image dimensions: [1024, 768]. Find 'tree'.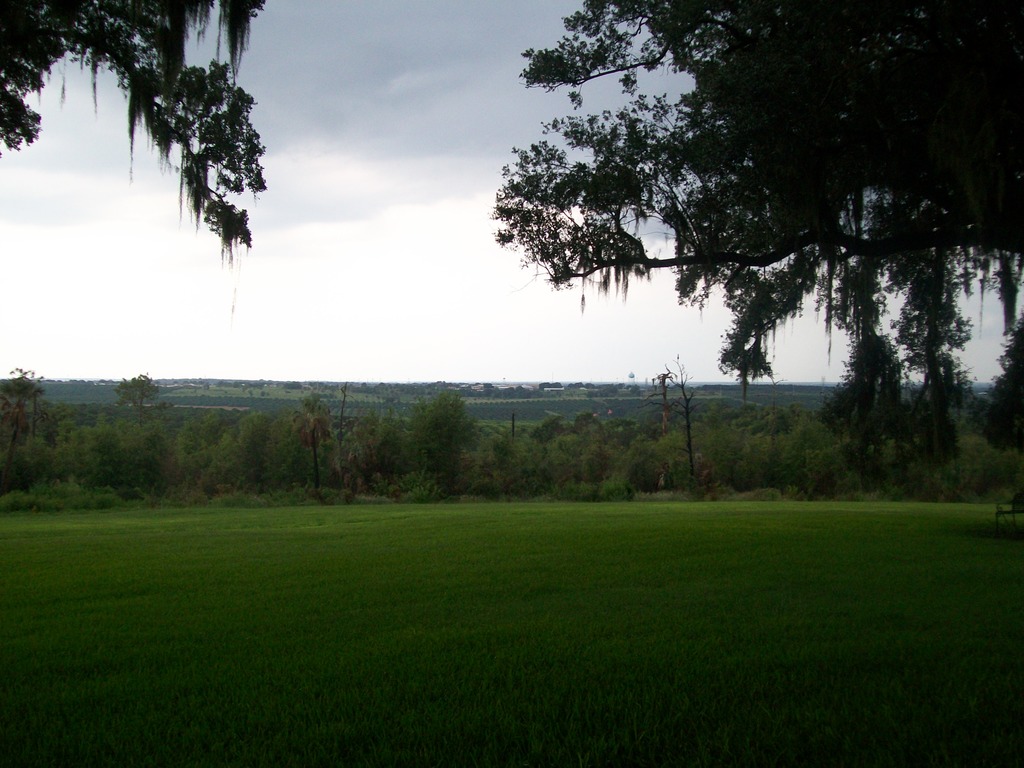
bbox=(396, 390, 470, 494).
